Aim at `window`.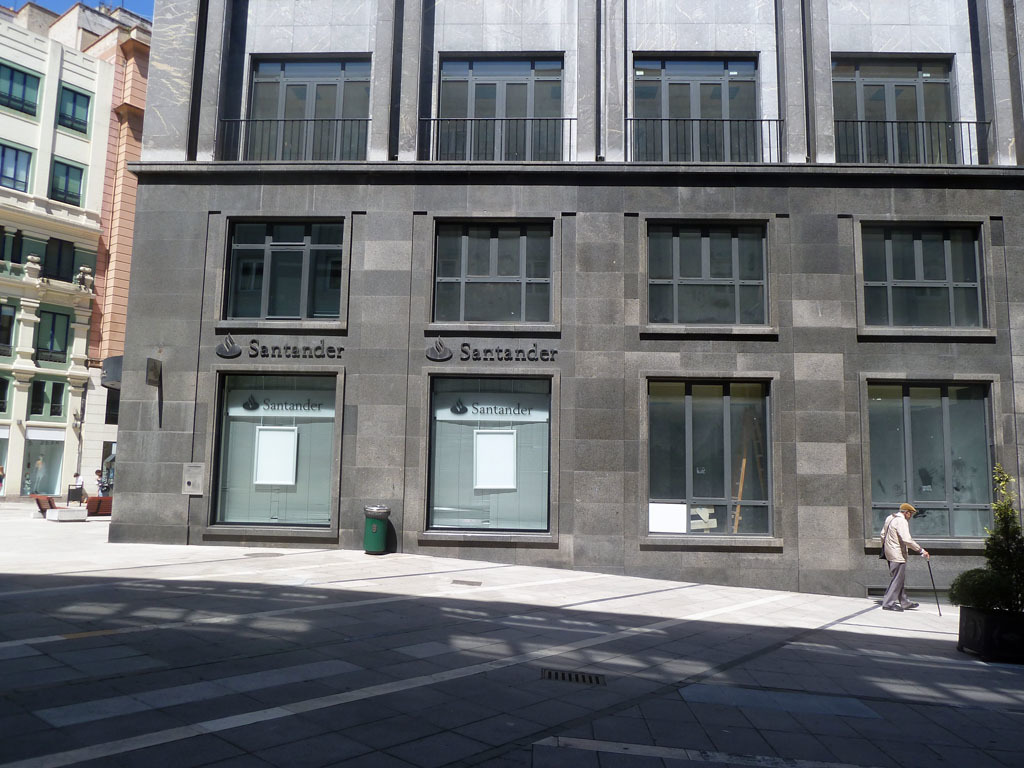
Aimed at 852, 214, 999, 340.
